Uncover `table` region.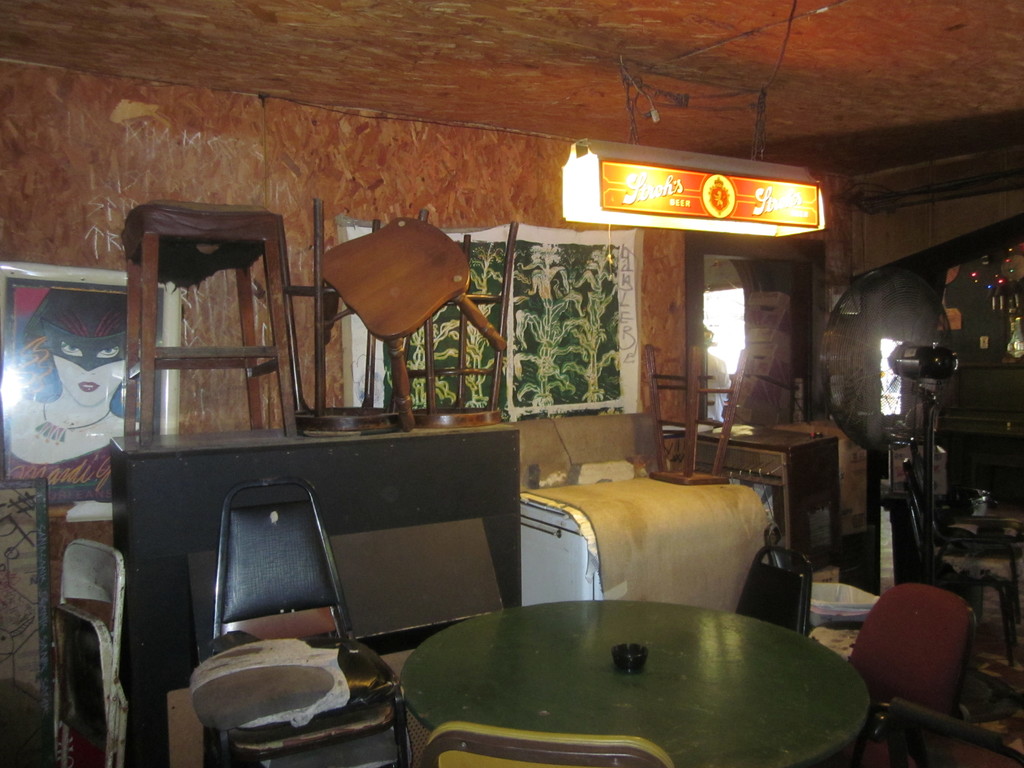
Uncovered: pyautogui.locateOnScreen(365, 579, 906, 758).
